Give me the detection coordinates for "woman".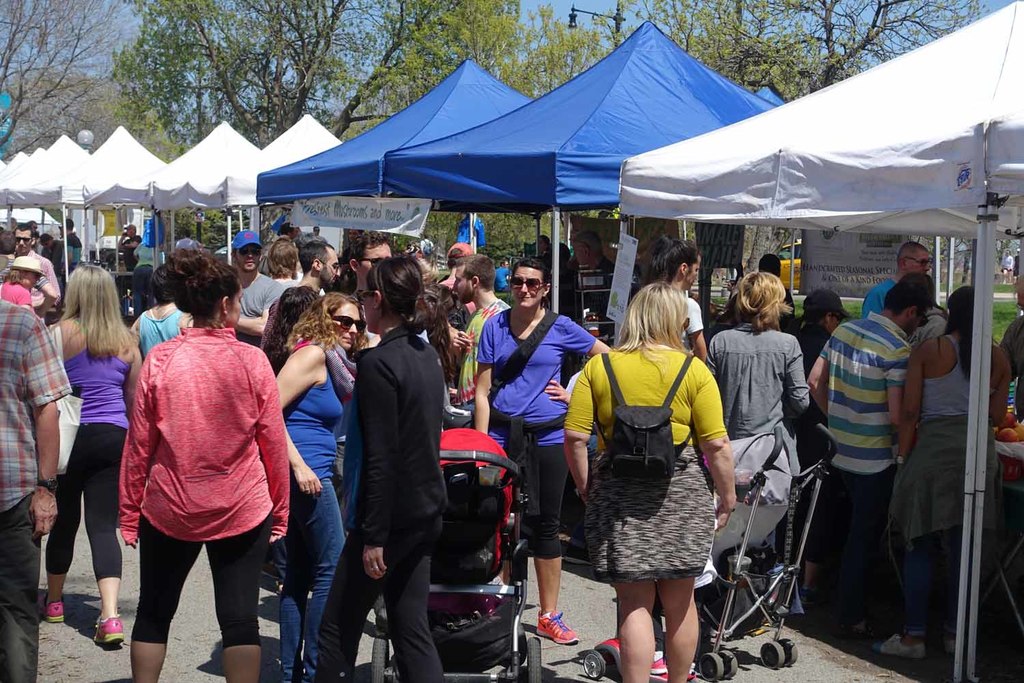
{"x1": 276, "y1": 290, "x2": 367, "y2": 682}.
